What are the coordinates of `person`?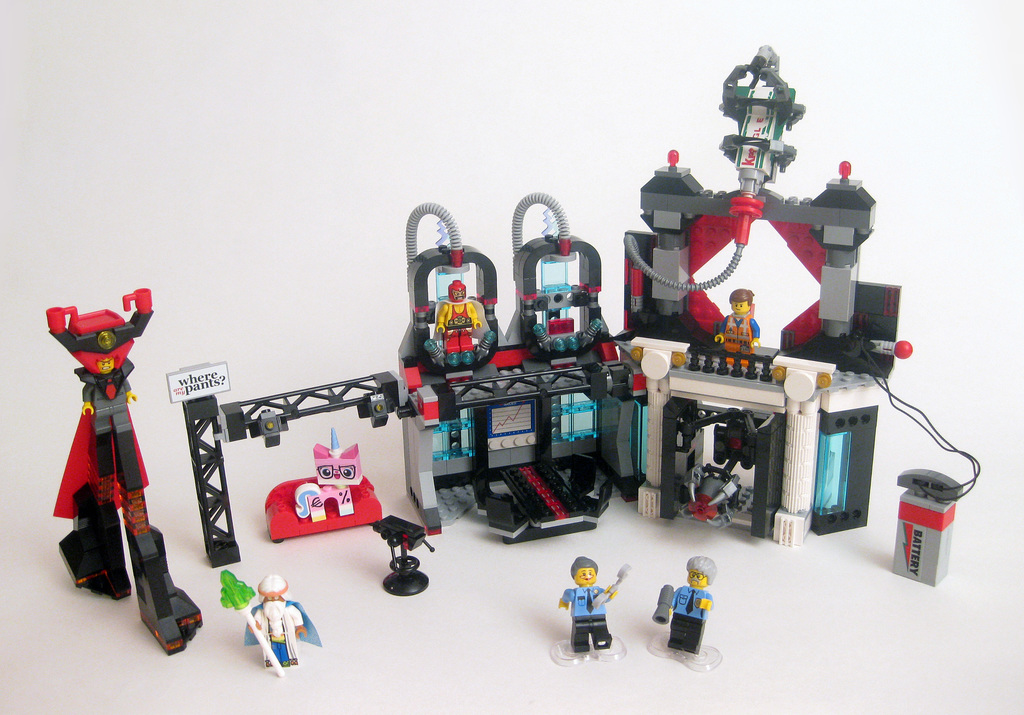
433, 281, 485, 375.
